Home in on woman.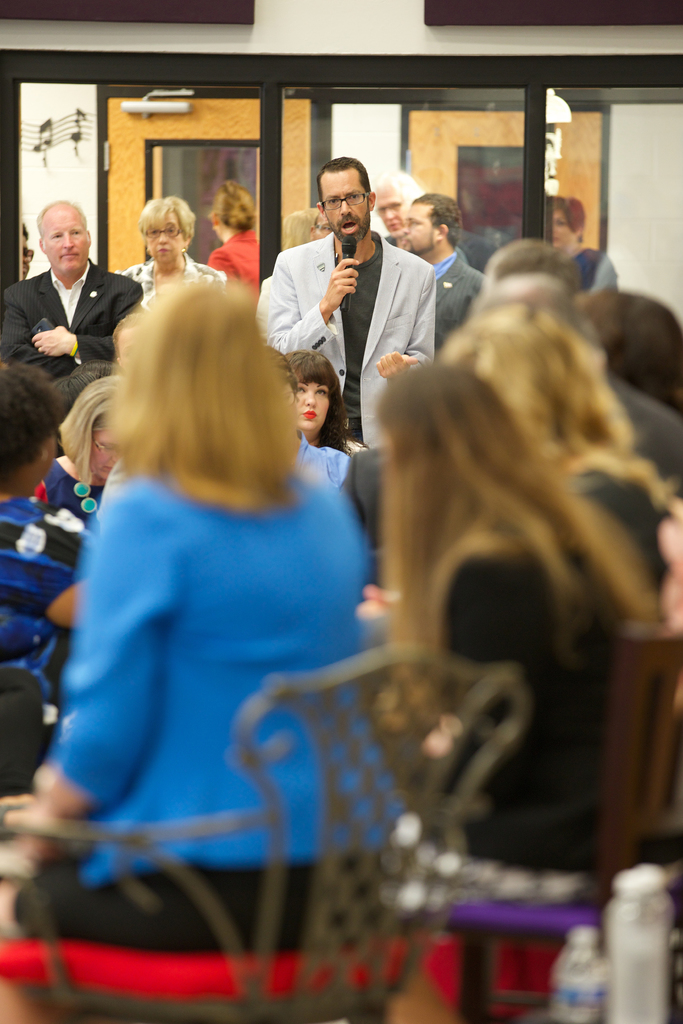
Homed in at x1=290, y1=350, x2=365, y2=461.
